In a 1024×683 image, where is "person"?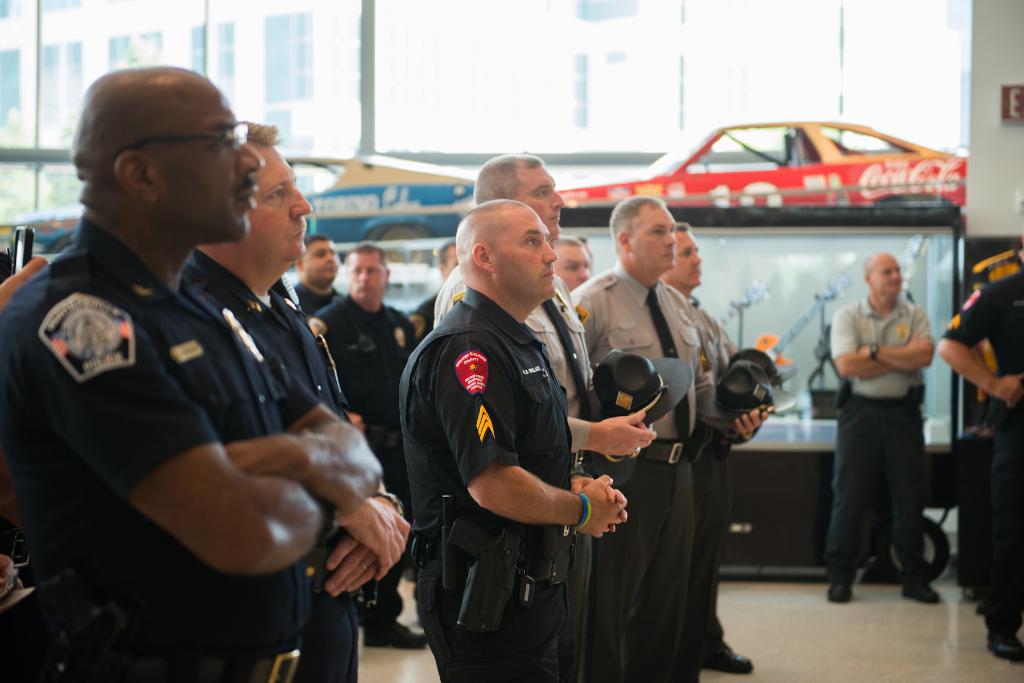
BBox(433, 154, 658, 469).
